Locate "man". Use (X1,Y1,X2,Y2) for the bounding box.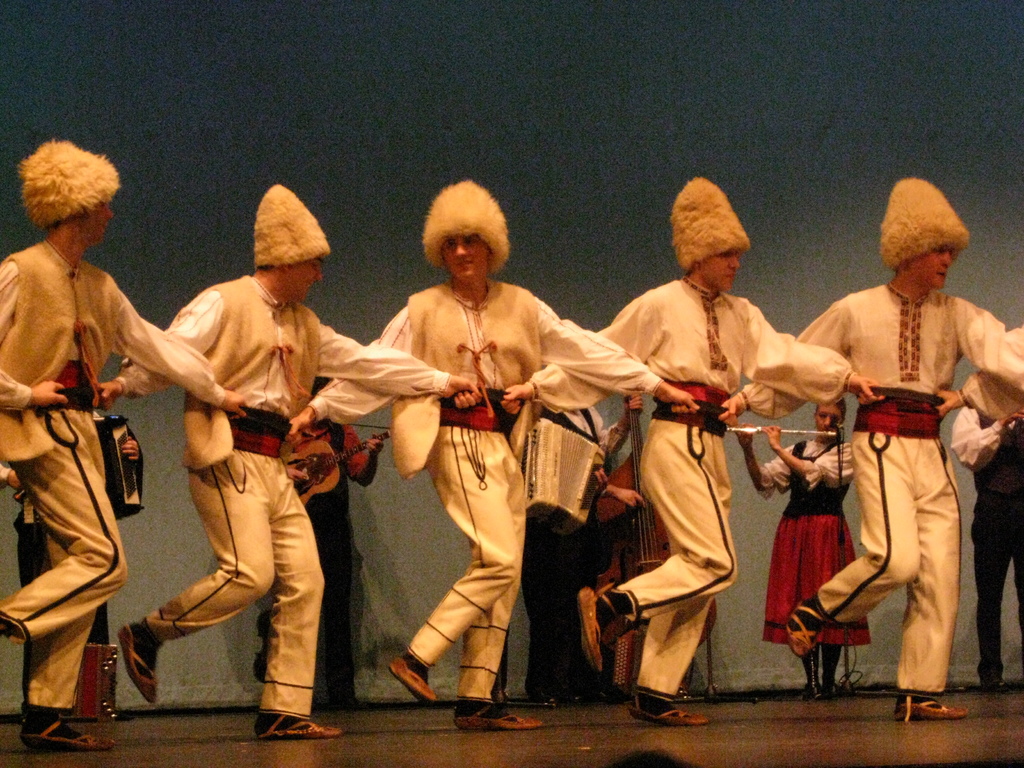
(285,181,700,730).
